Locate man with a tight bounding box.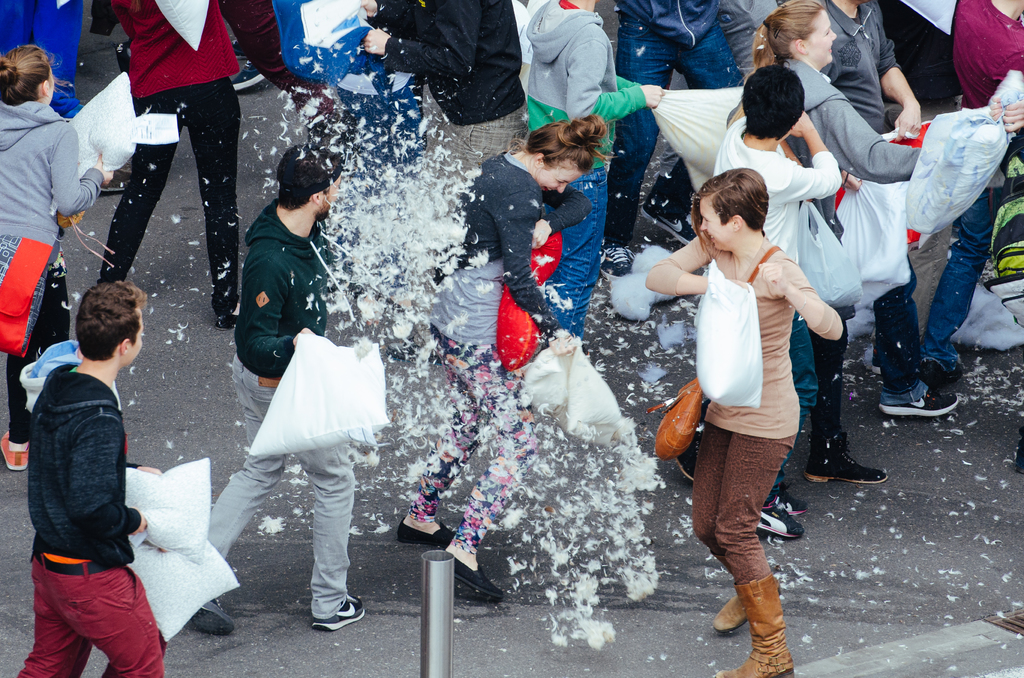
596 0 749 281.
